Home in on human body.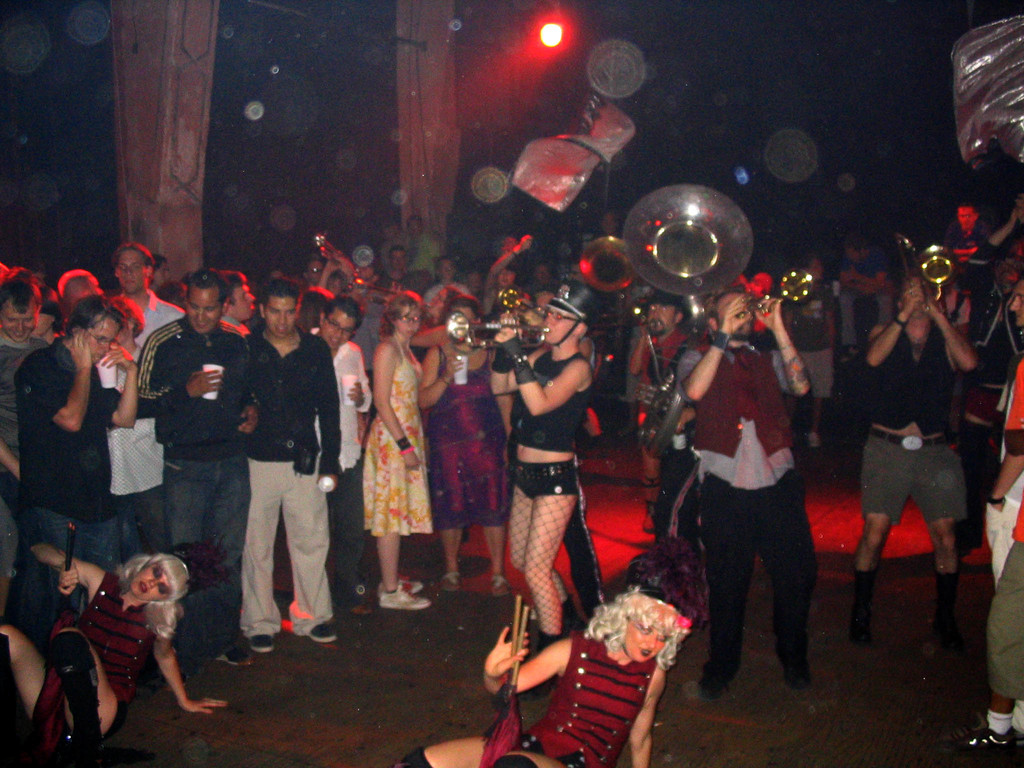
Homed in at 356, 300, 420, 609.
